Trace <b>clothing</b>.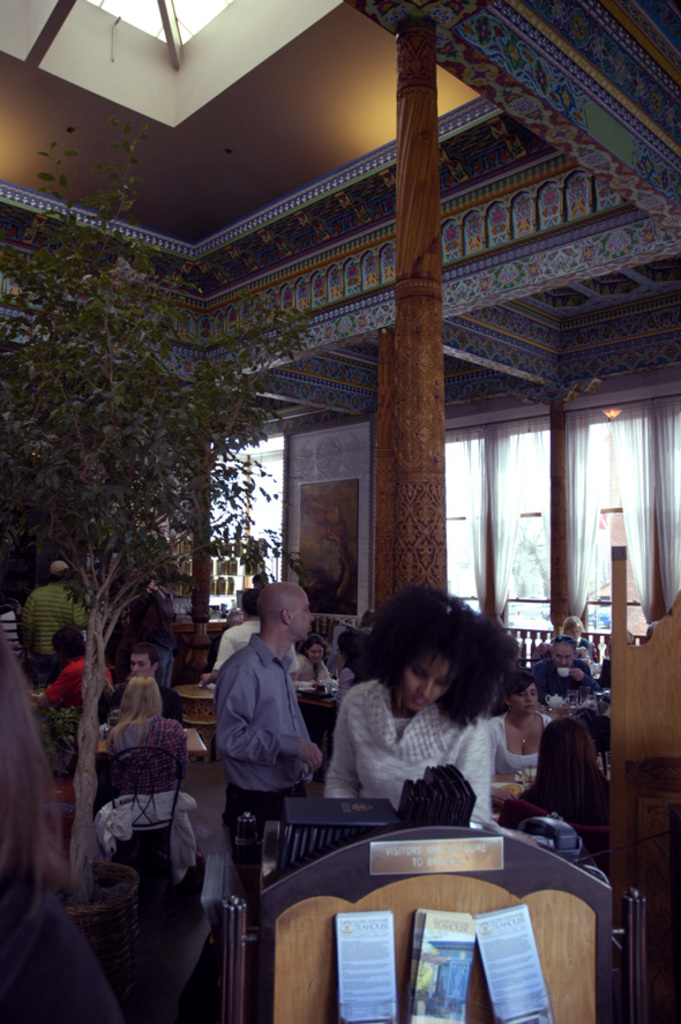
Traced to {"x1": 487, "y1": 711, "x2": 546, "y2": 779}.
